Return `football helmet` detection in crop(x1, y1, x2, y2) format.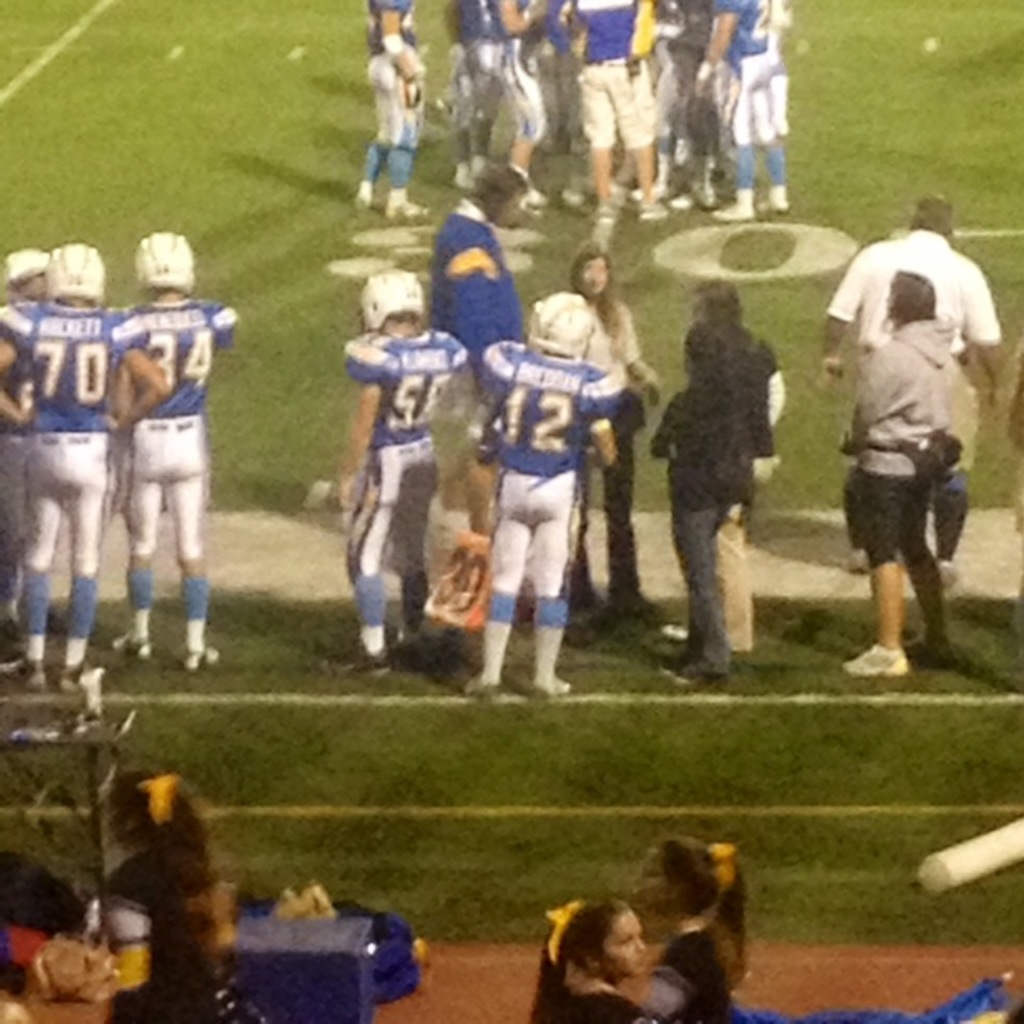
crop(129, 229, 195, 303).
